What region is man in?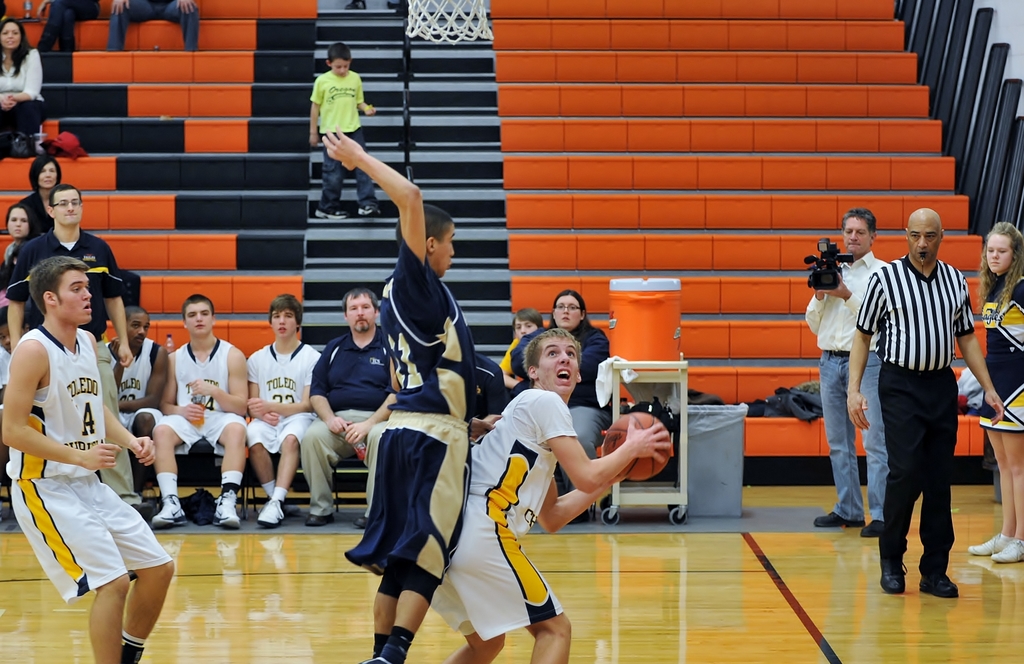
[left=847, top=210, right=1005, bottom=597].
